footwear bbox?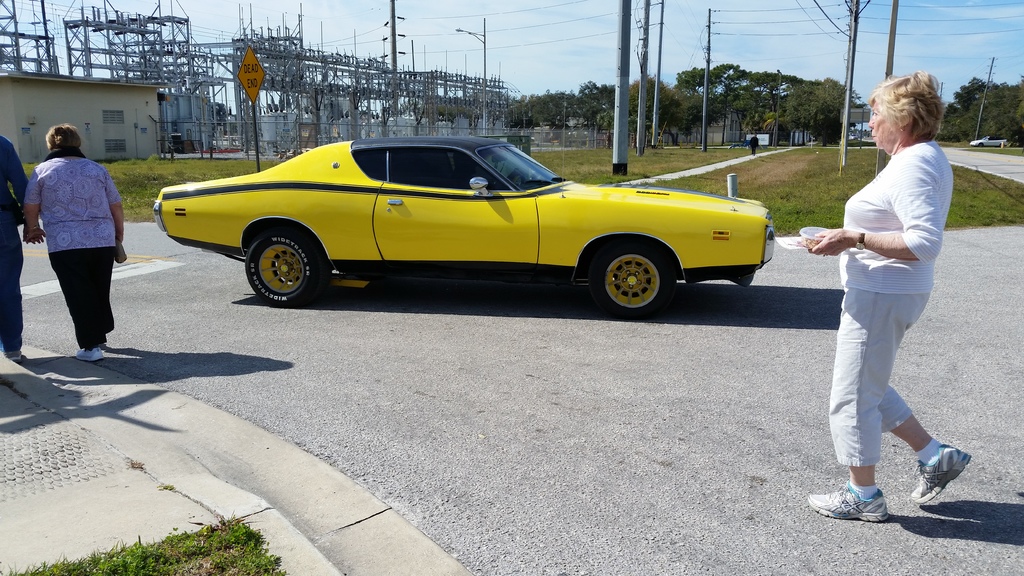
(left=920, top=436, right=980, bottom=503)
